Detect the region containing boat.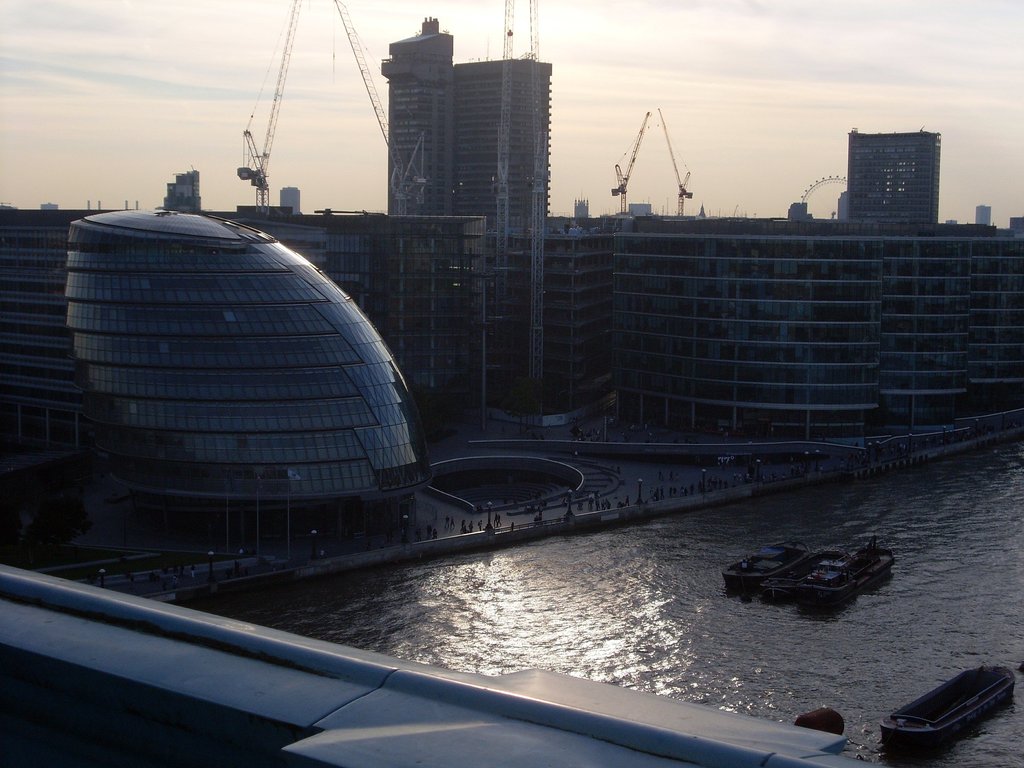
detection(762, 540, 854, 602).
